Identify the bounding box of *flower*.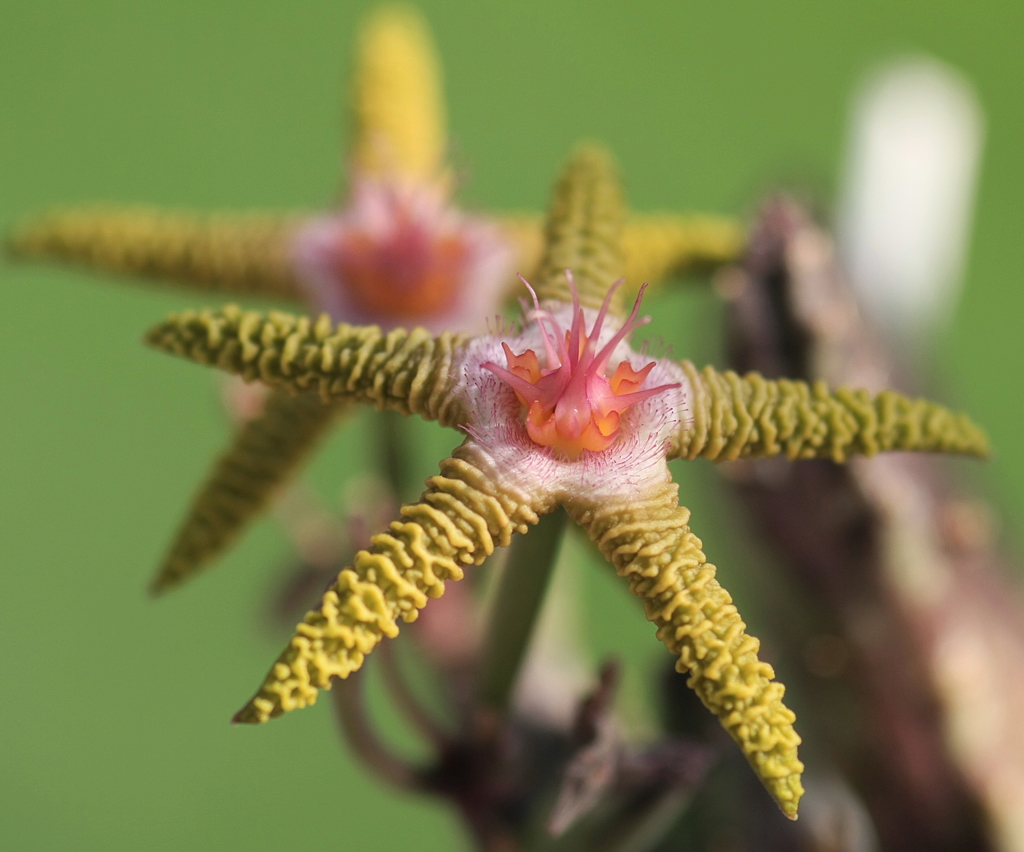
<bbox>146, 136, 995, 817</bbox>.
